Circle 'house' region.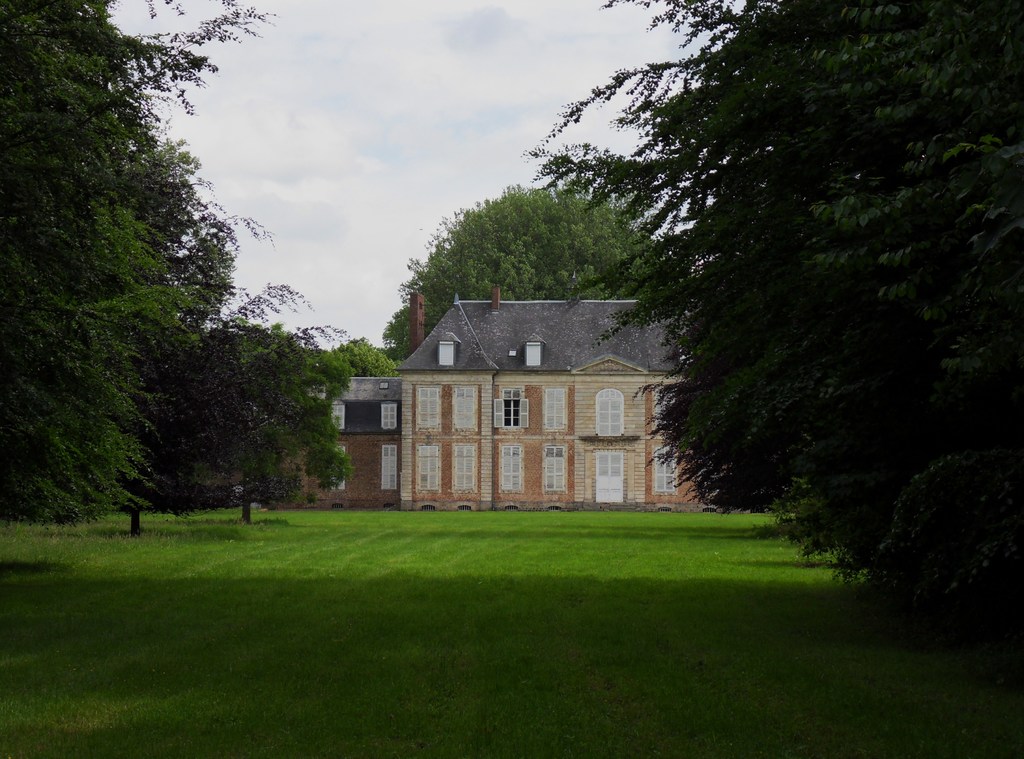
Region: (left=262, top=291, right=425, bottom=513).
